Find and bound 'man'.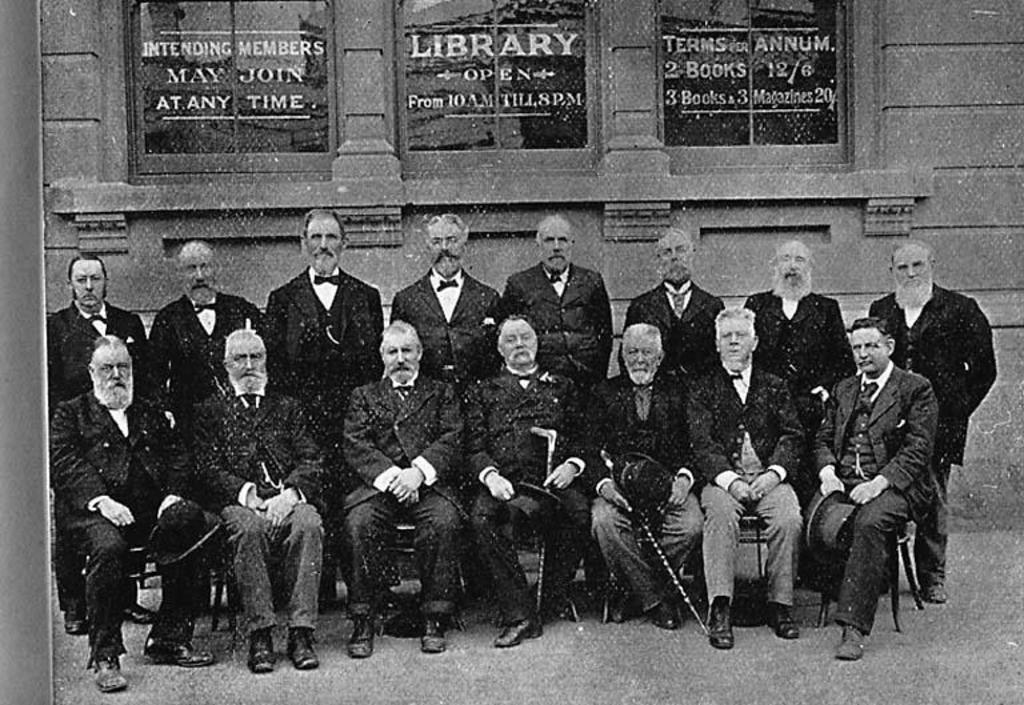
Bound: <bbox>744, 239, 861, 588</bbox>.
